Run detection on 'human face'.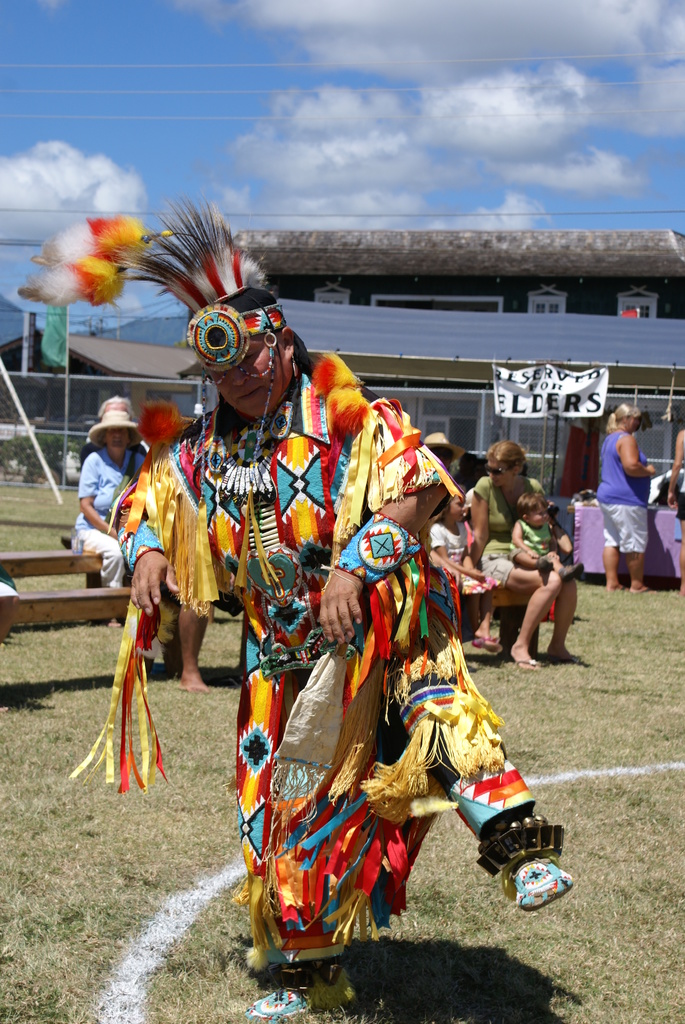
Result: [left=107, top=426, right=128, bottom=449].
